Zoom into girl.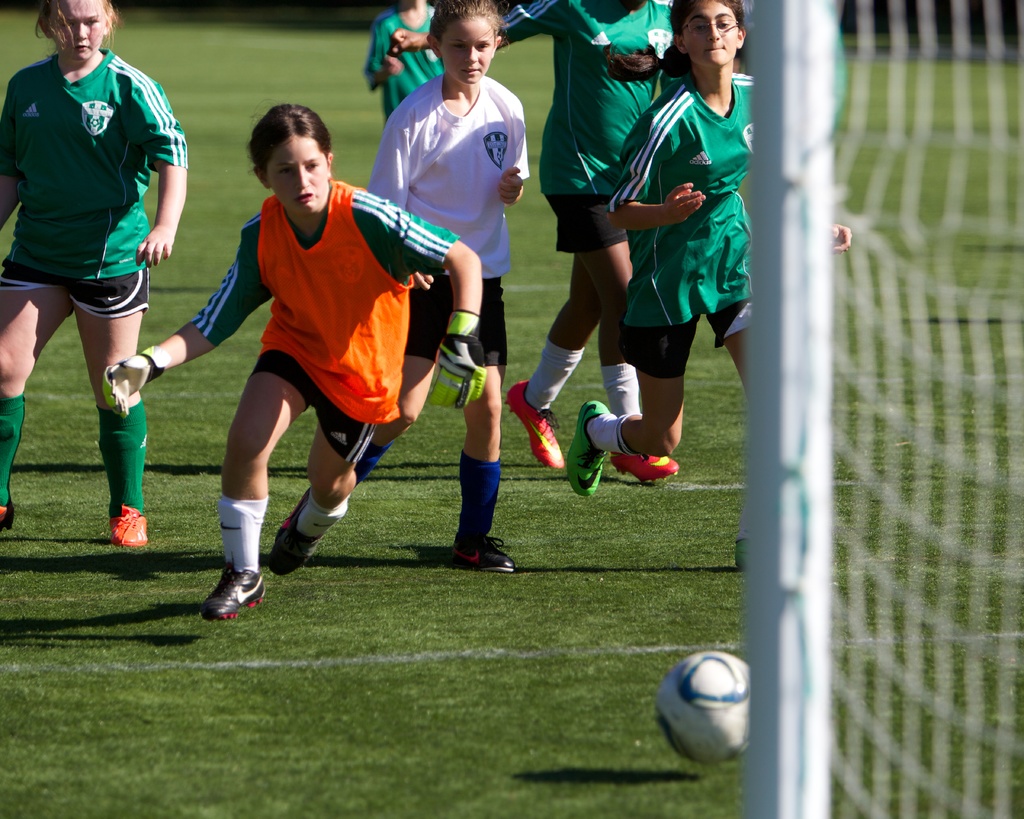
Zoom target: [x1=109, y1=104, x2=484, y2=619].
